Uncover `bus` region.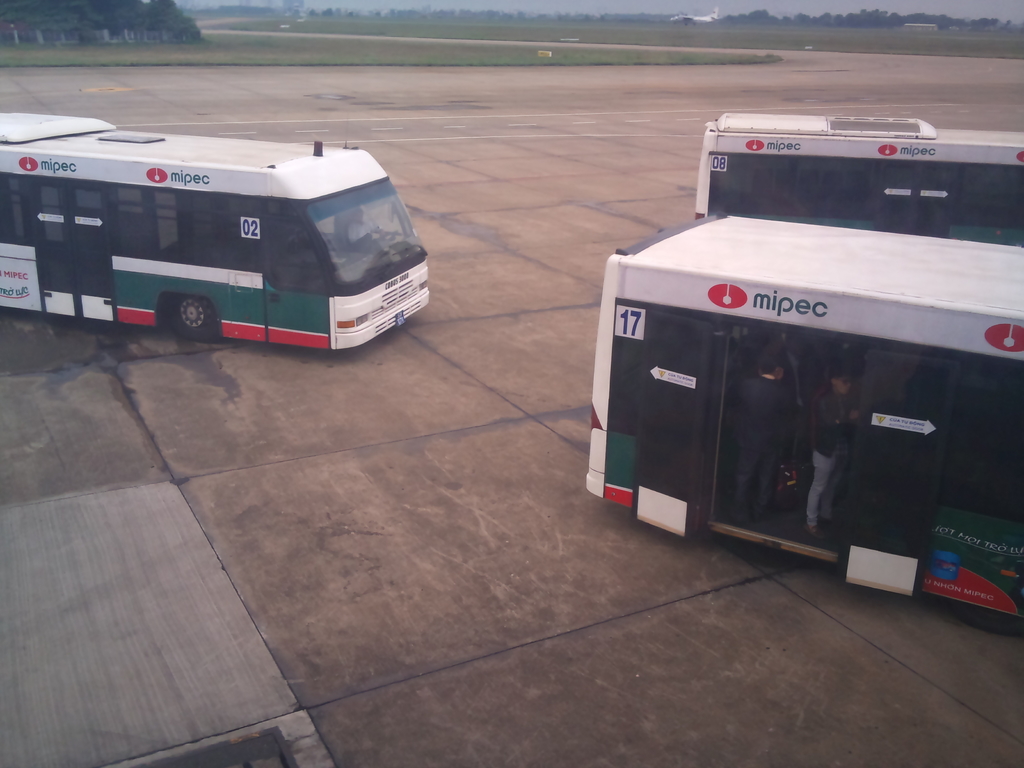
Uncovered: [588,211,1023,617].
